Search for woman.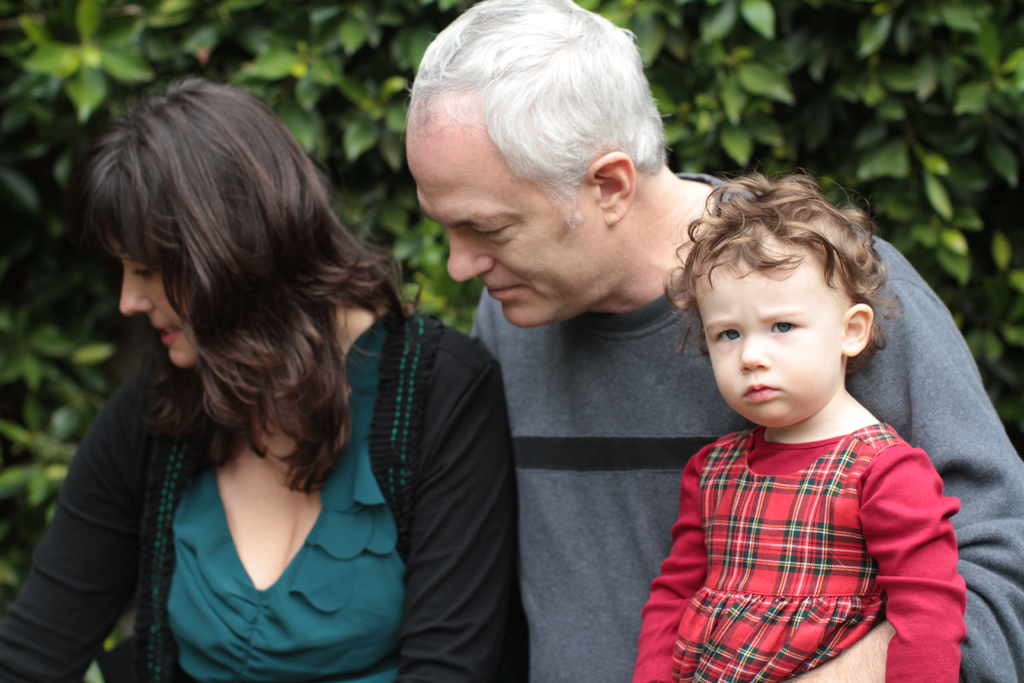
Found at select_region(24, 66, 489, 682).
